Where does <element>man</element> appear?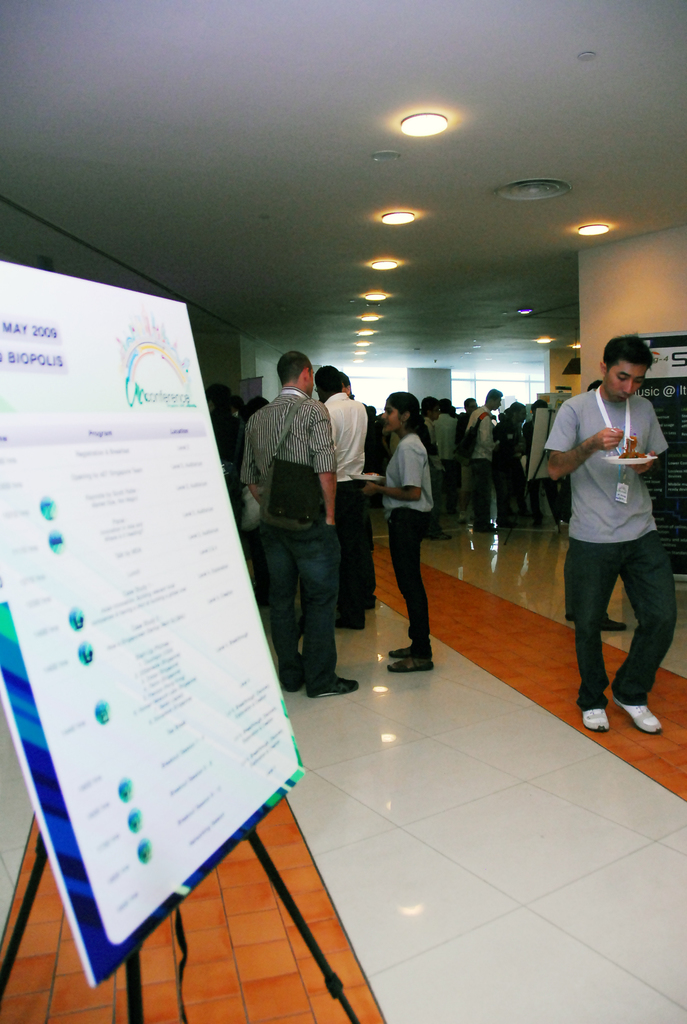
Appears at detection(466, 388, 500, 534).
